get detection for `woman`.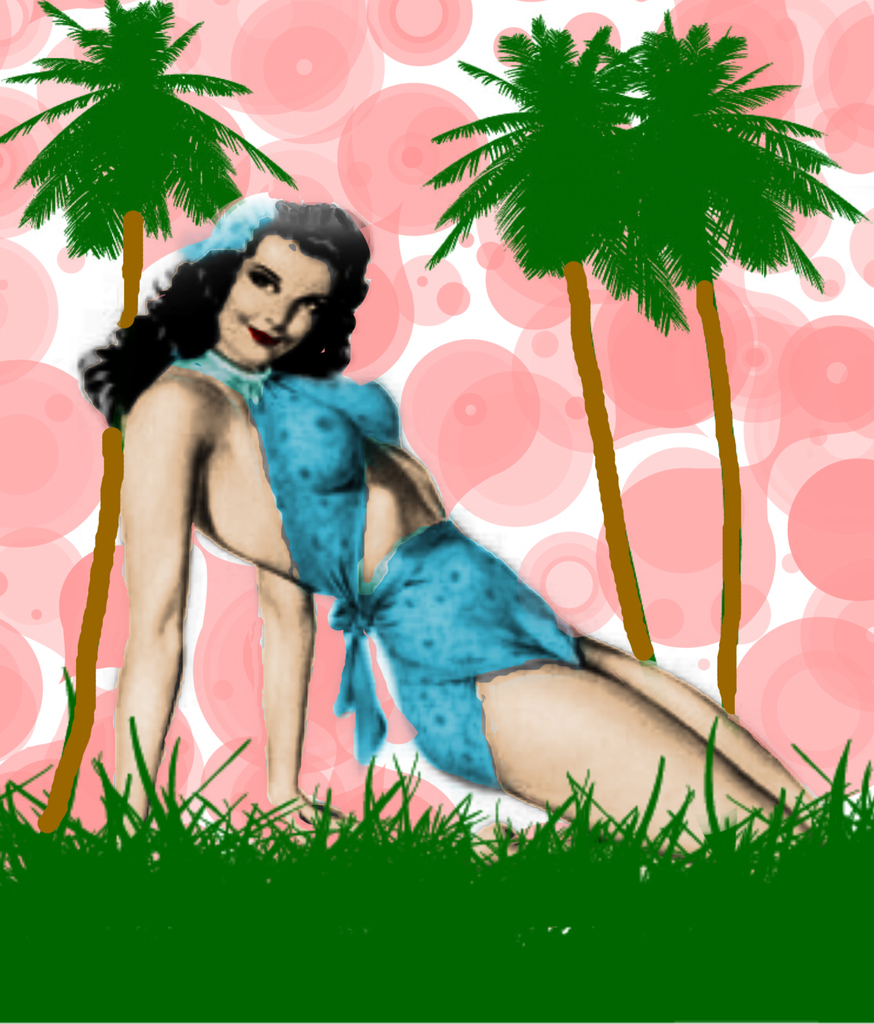
Detection: 85 83 654 857.
